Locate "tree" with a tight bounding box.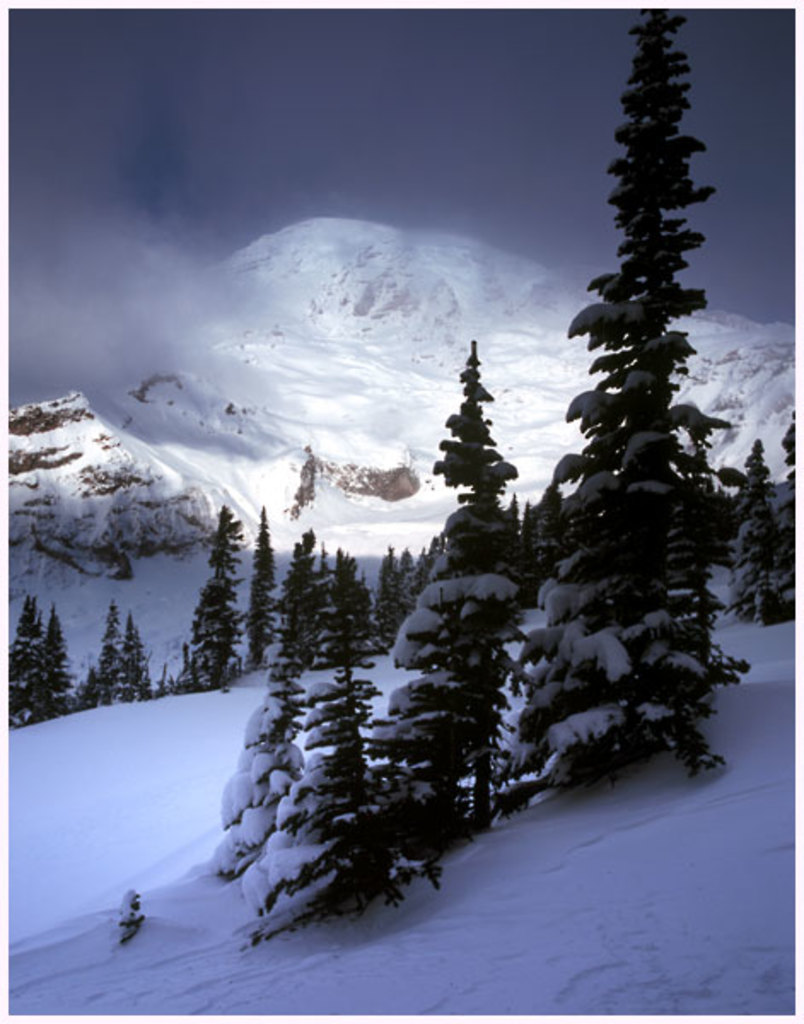
(367, 329, 572, 848).
